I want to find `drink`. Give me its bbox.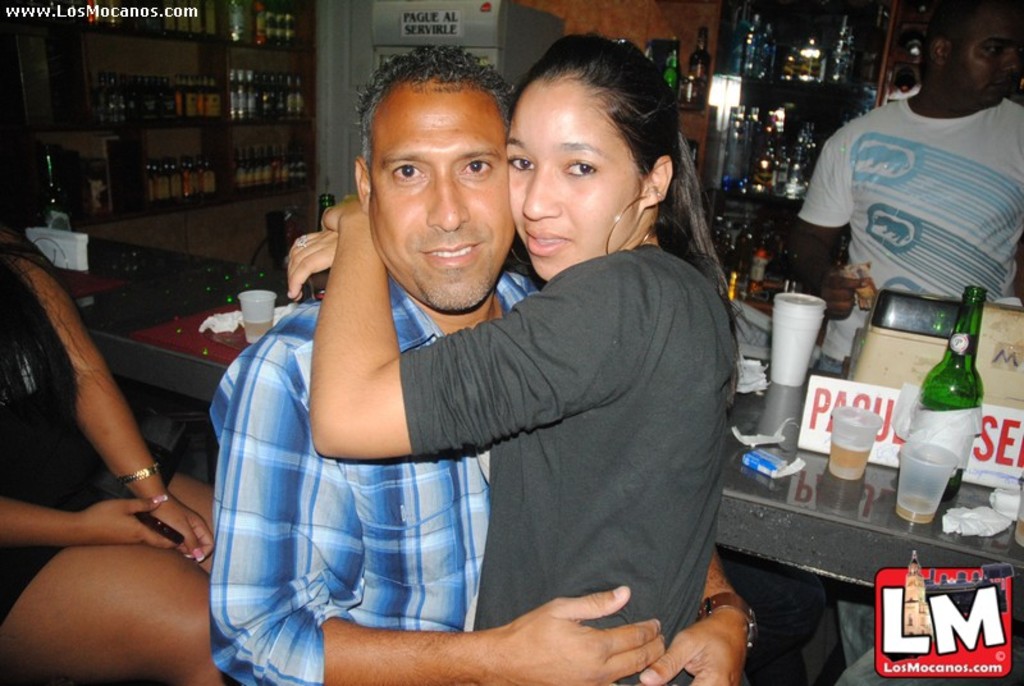
x1=234, y1=285, x2=276, y2=347.
